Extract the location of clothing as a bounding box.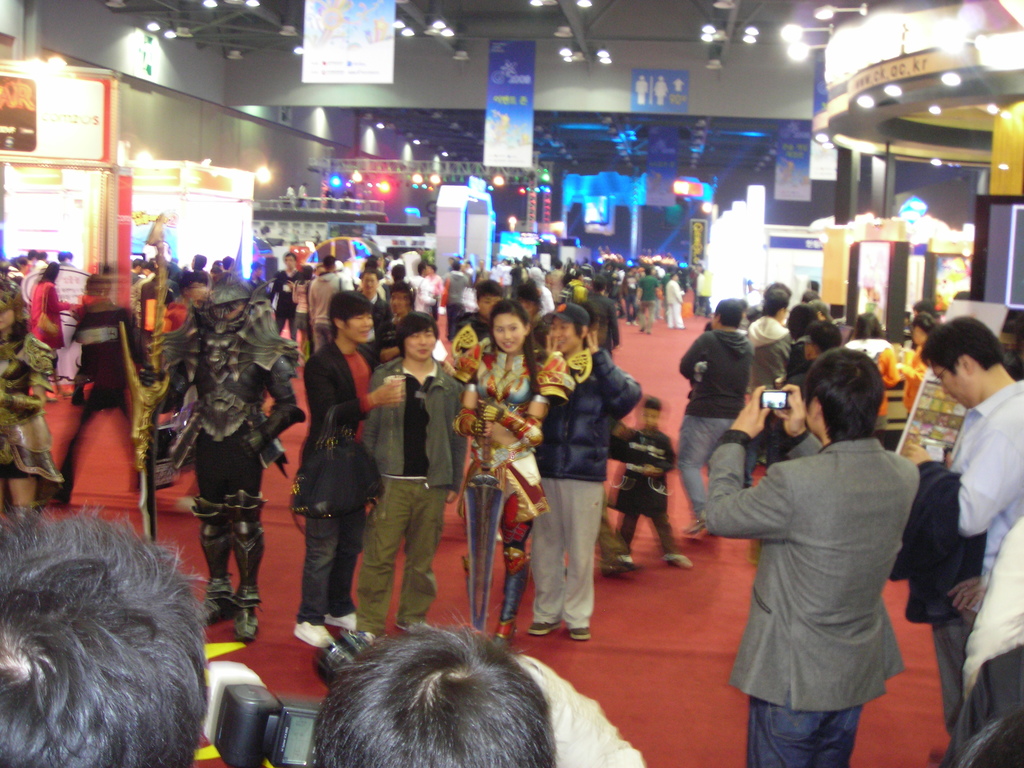
717, 379, 936, 747.
